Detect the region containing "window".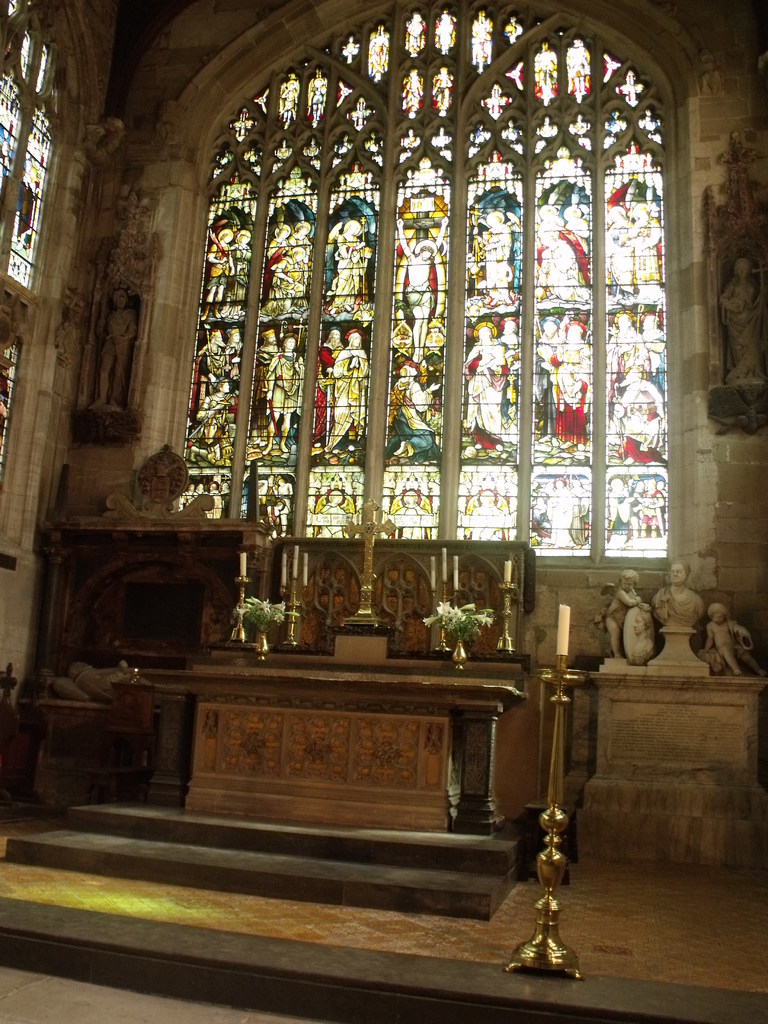
158,0,685,577.
